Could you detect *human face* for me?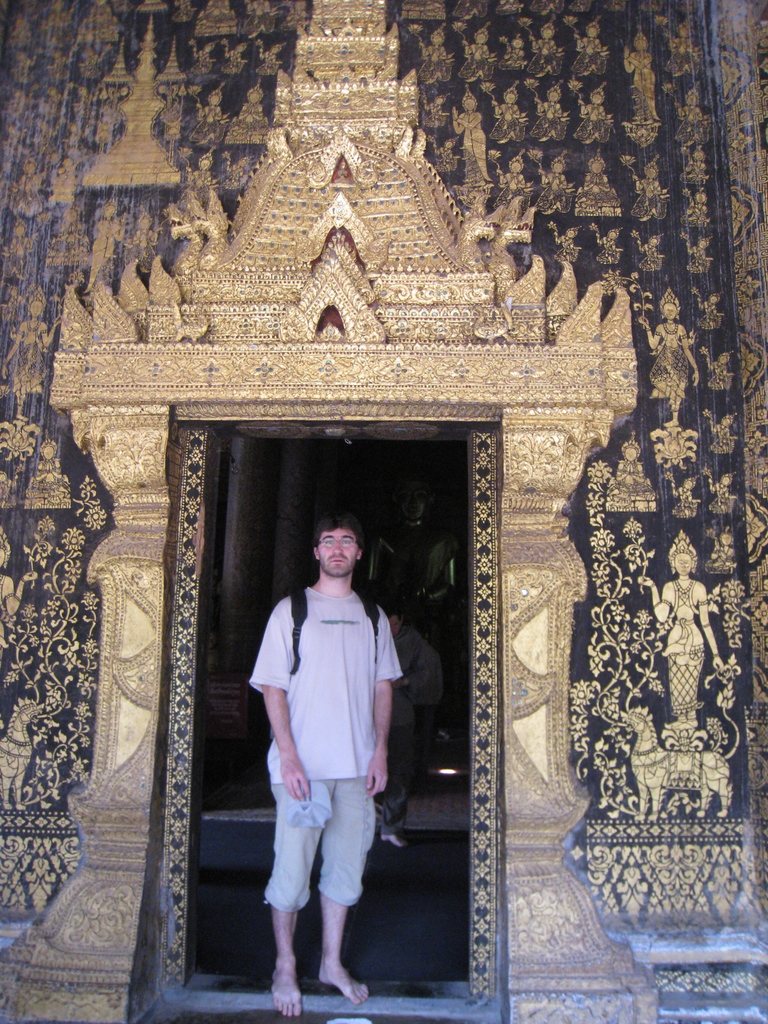
Detection result: {"left": 708, "top": 293, "right": 719, "bottom": 304}.
